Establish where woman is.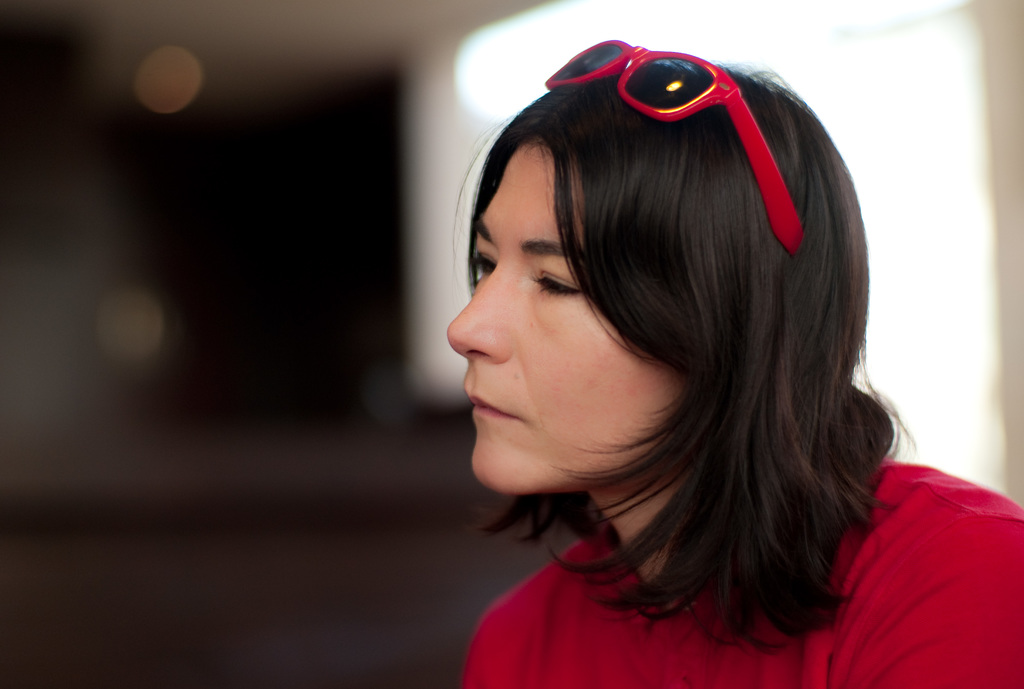
Established at bbox=(356, 33, 965, 663).
